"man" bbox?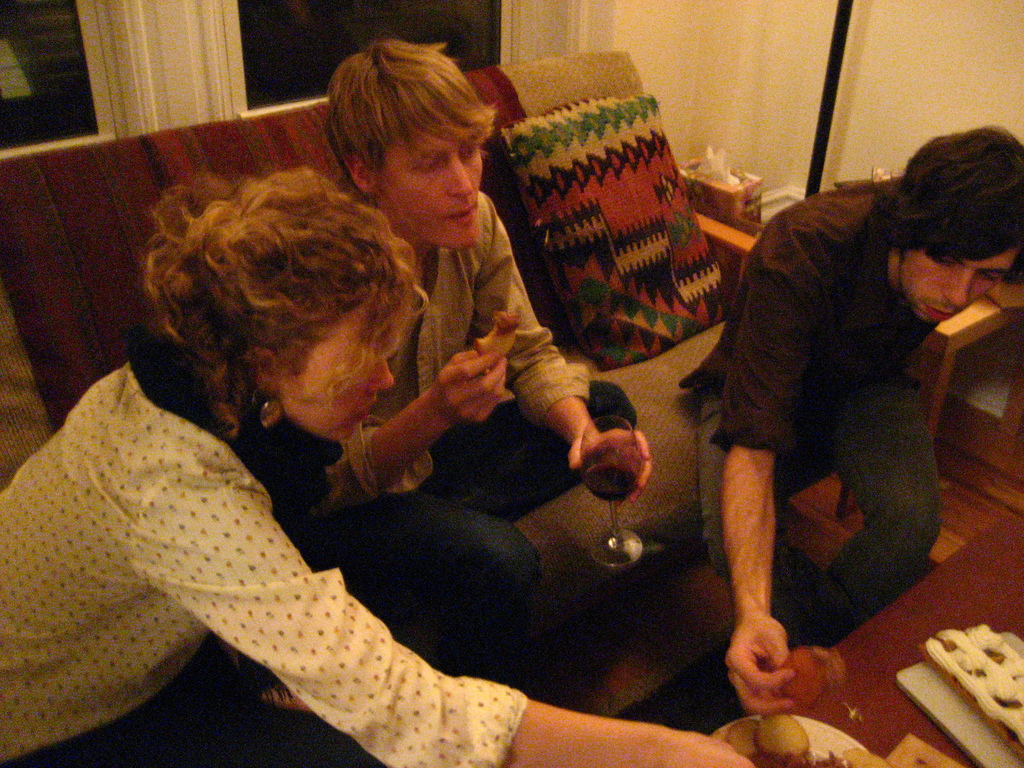
<region>292, 40, 652, 678</region>
